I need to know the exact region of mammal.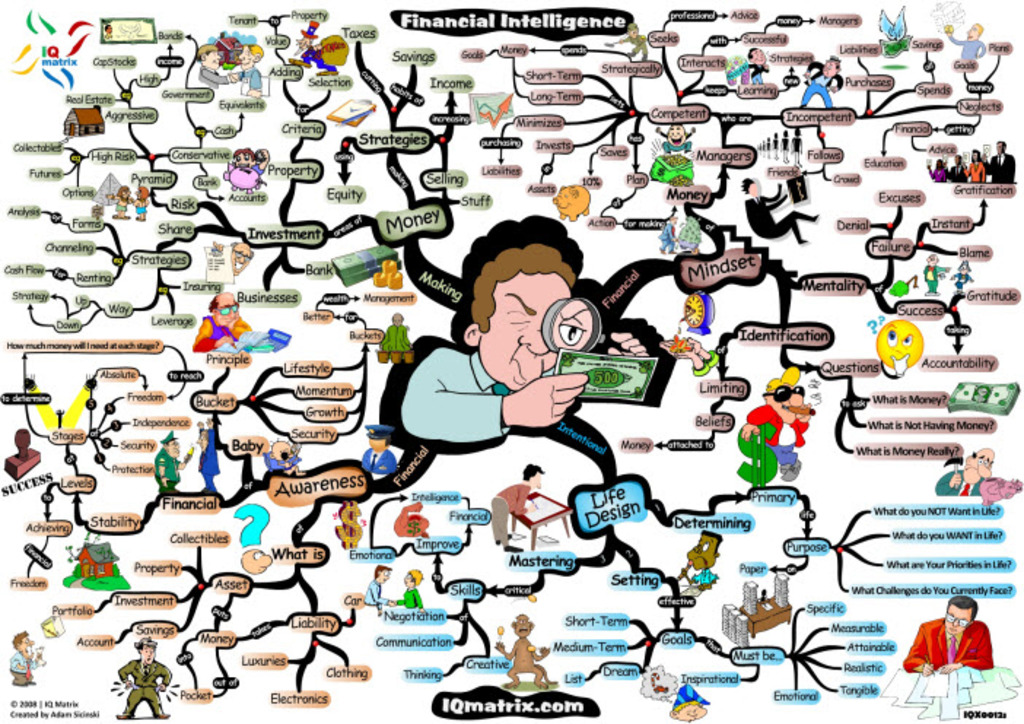
Region: <box>492,461,546,553</box>.
